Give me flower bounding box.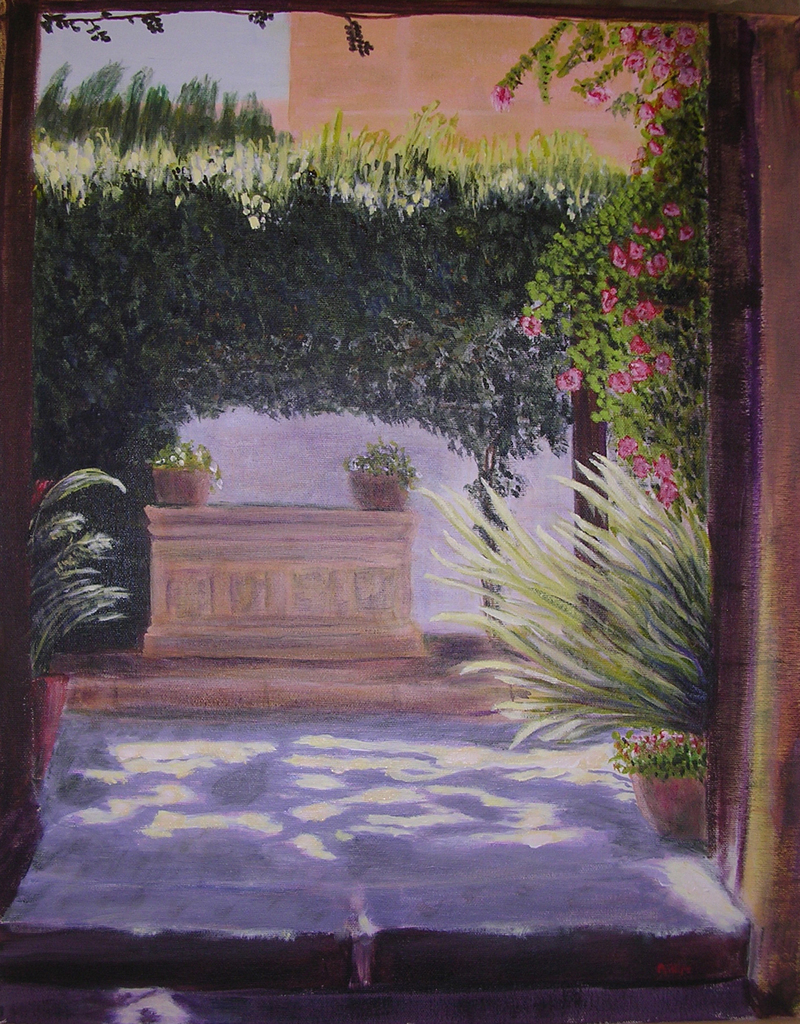
select_region(678, 54, 691, 78).
